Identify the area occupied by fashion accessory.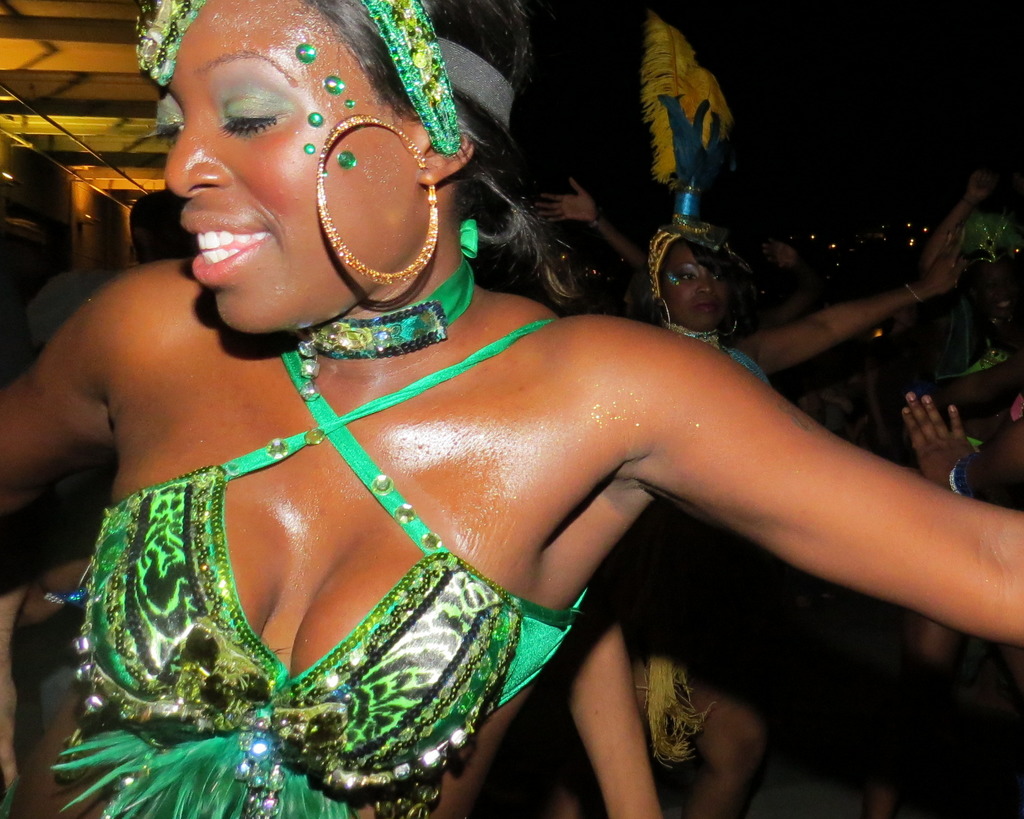
Area: crop(653, 298, 671, 330).
